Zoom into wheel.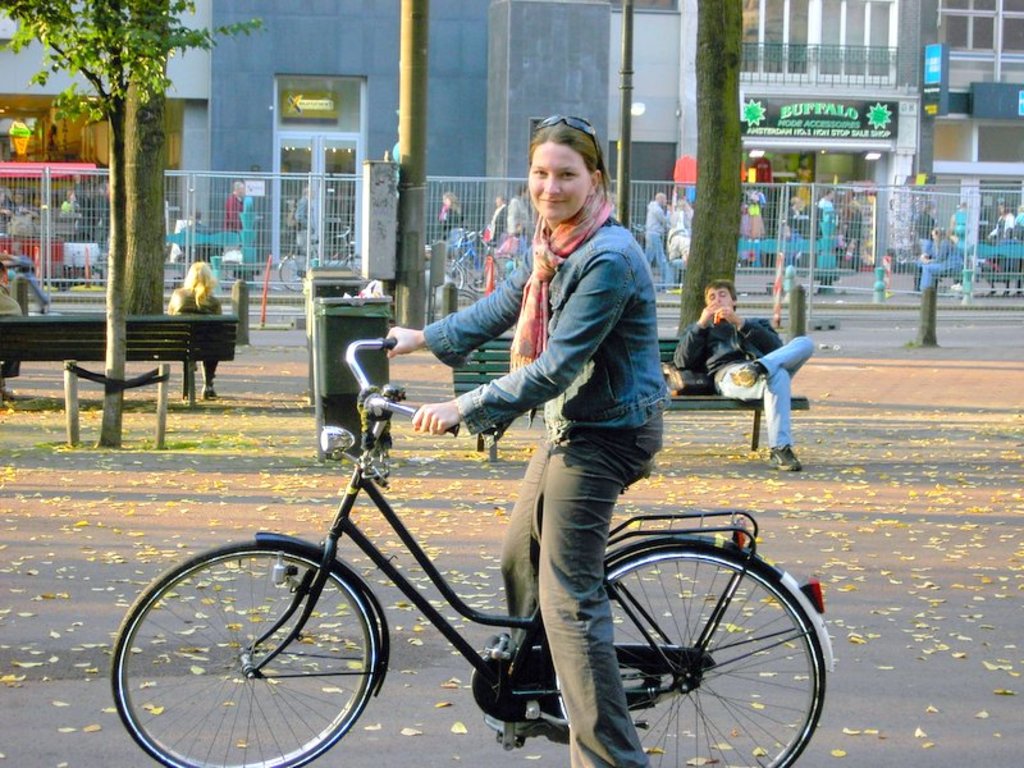
Zoom target: x1=108, y1=530, x2=394, y2=767.
